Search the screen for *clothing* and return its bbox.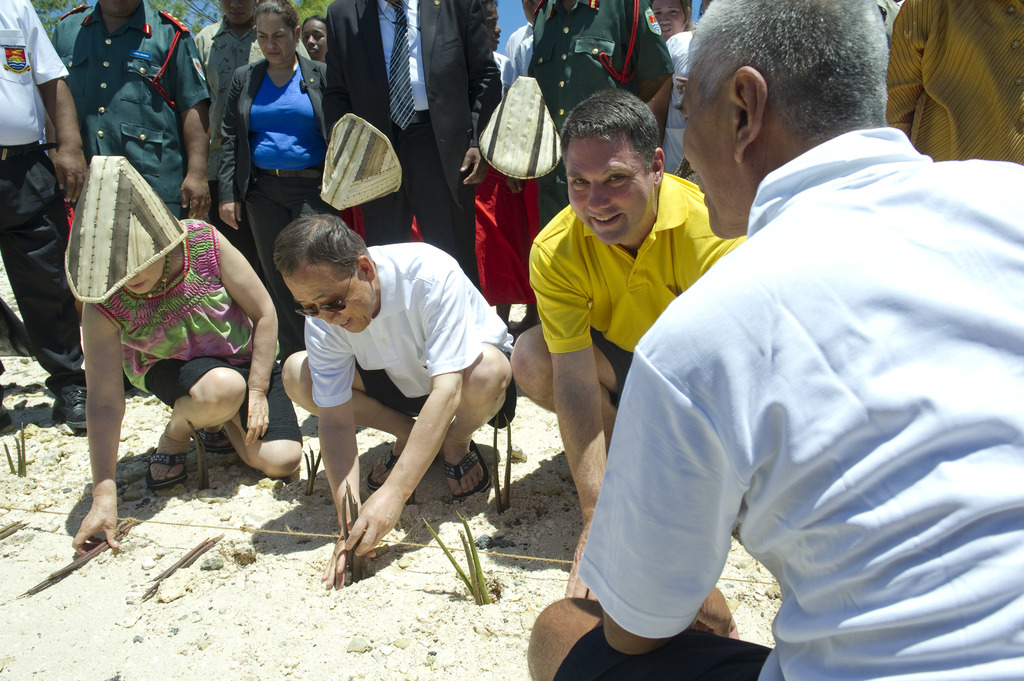
Found: <box>223,40,330,358</box>.
